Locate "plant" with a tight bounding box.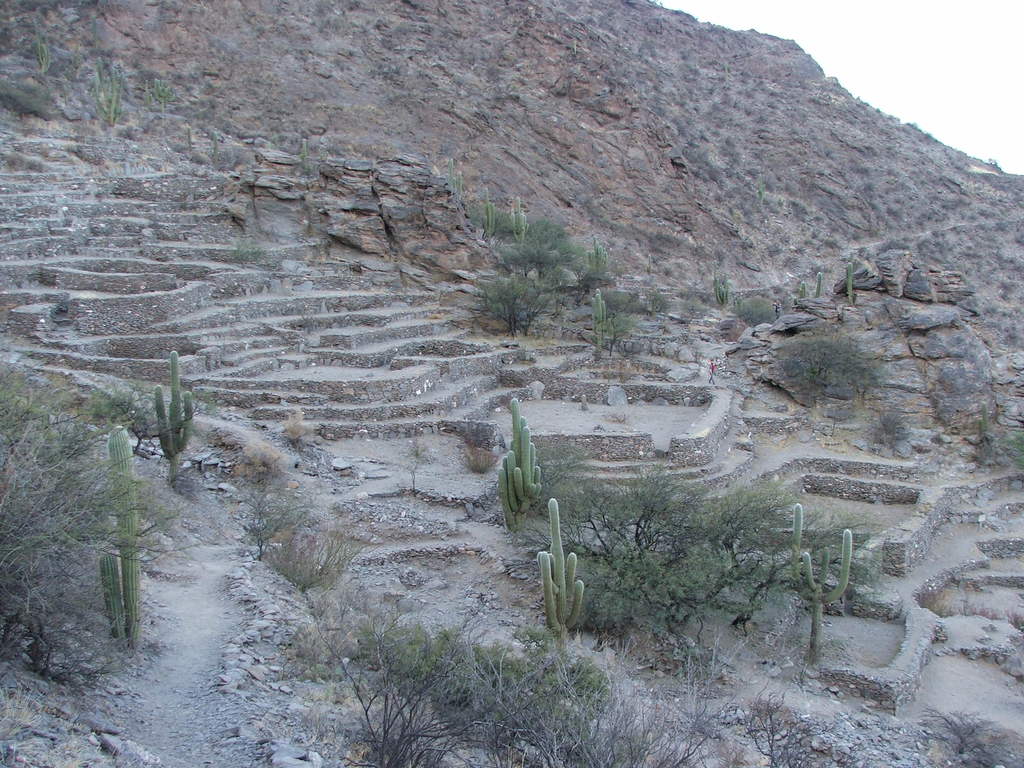
select_region(813, 271, 820, 304).
